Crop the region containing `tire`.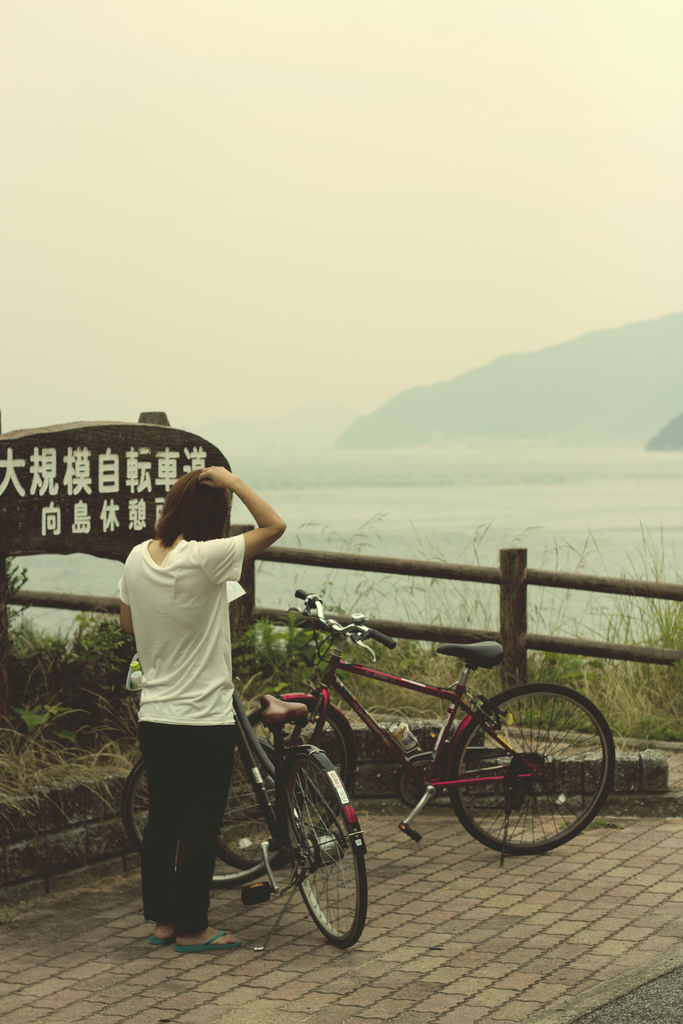
Crop region: bbox(213, 699, 352, 867).
